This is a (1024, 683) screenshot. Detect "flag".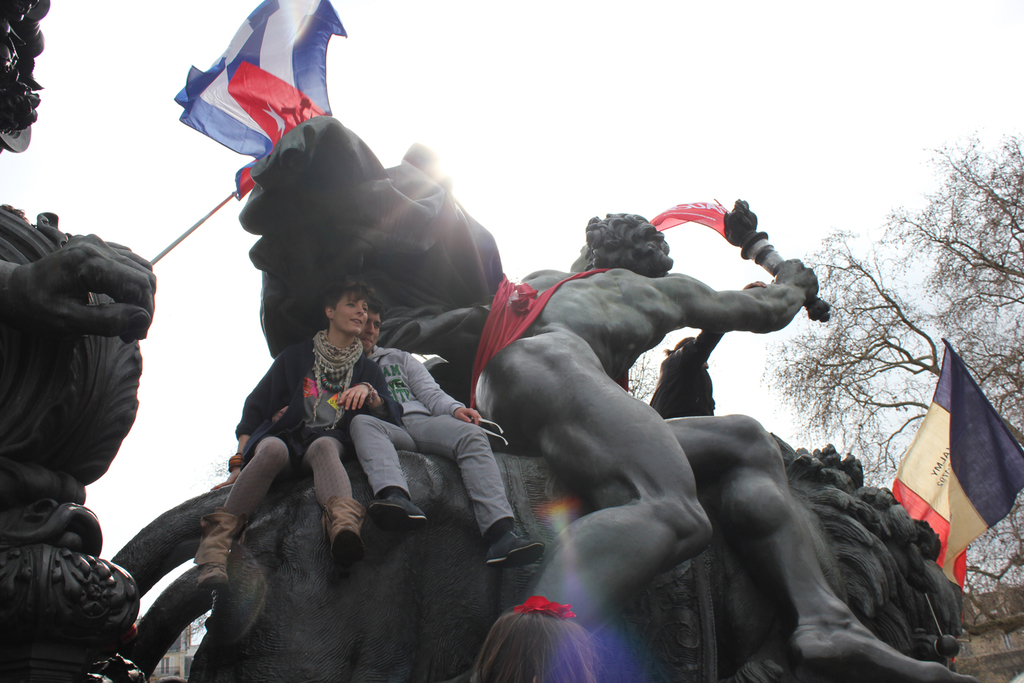
detection(626, 194, 742, 248).
